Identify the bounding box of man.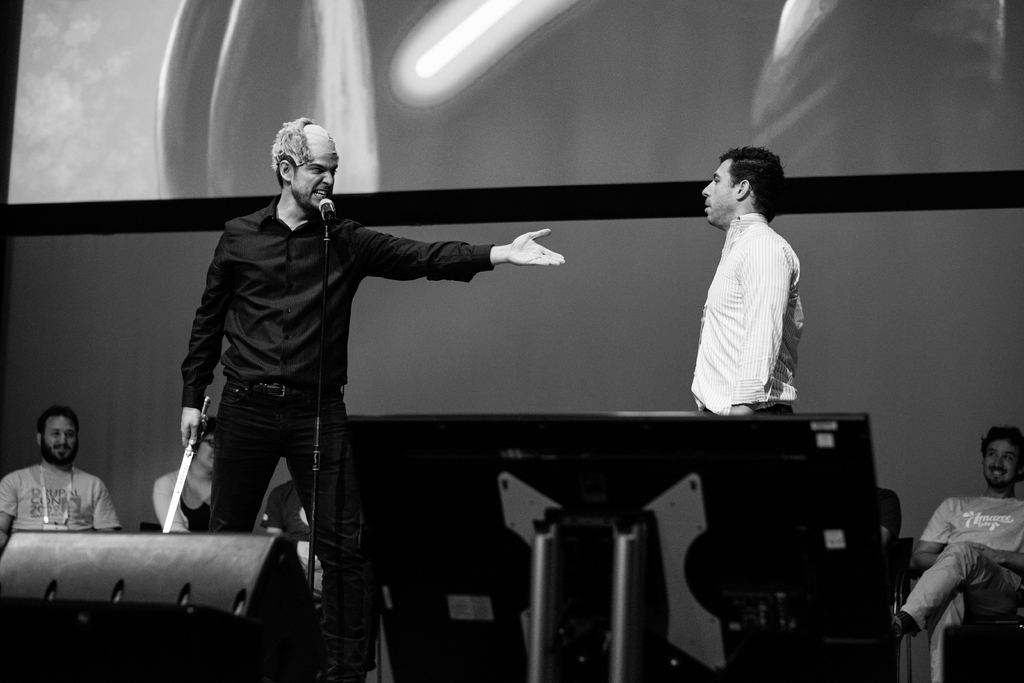
bbox(163, 129, 543, 577).
